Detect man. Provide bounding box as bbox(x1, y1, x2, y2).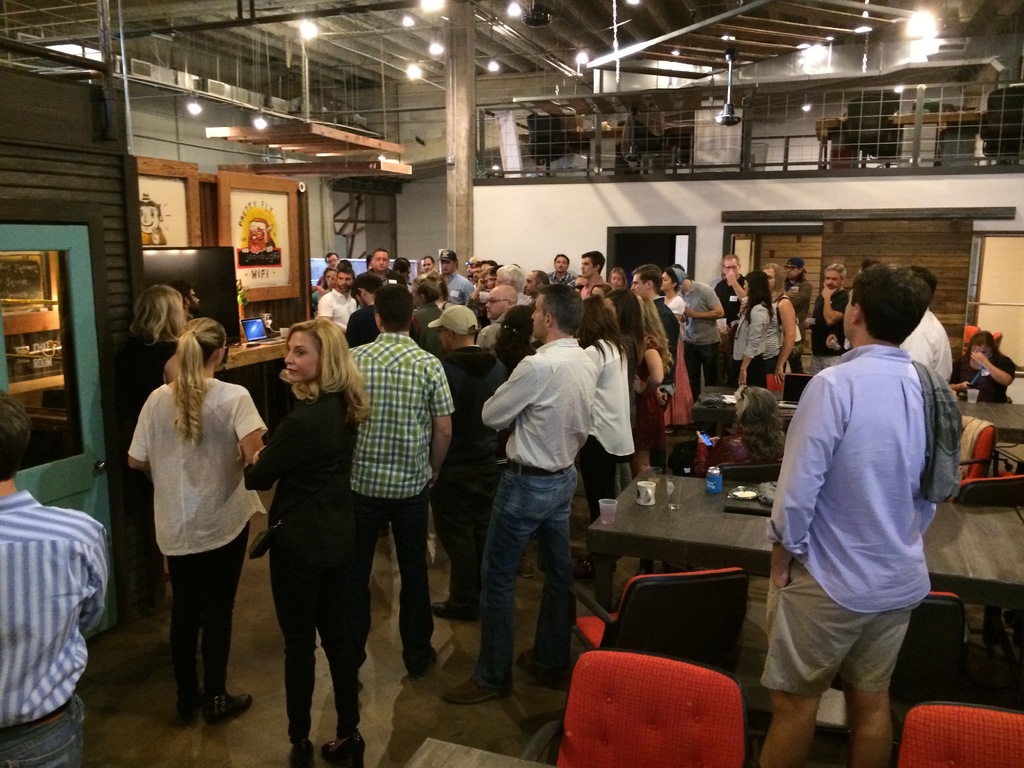
bbox(546, 252, 579, 288).
